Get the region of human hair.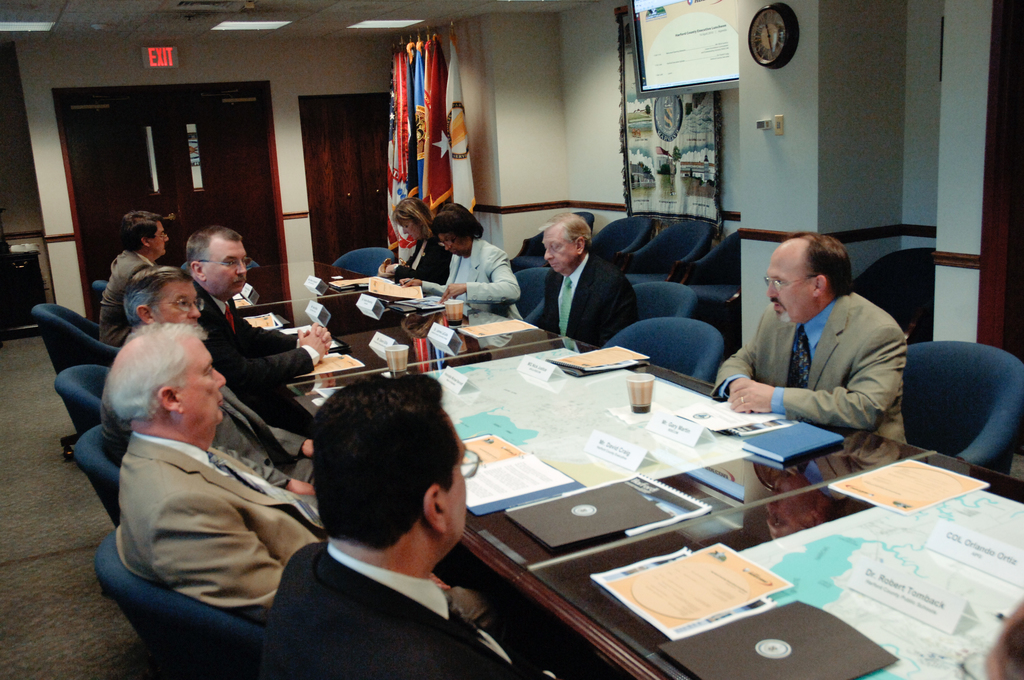
(x1=785, y1=229, x2=855, y2=299).
